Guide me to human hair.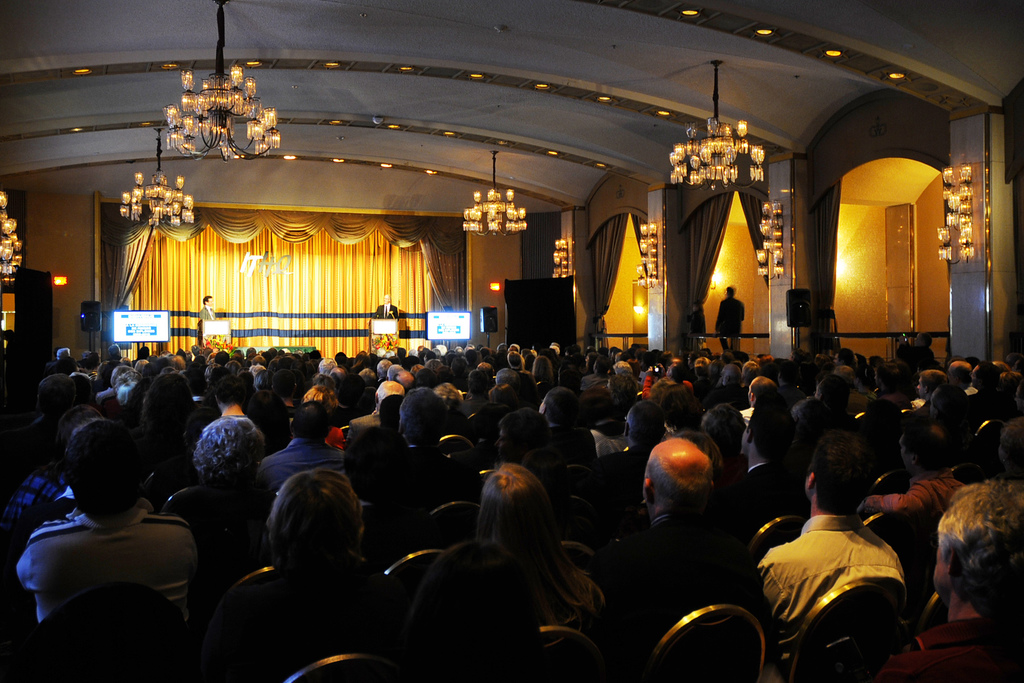
Guidance: detection(749, 395, 799, 451).
